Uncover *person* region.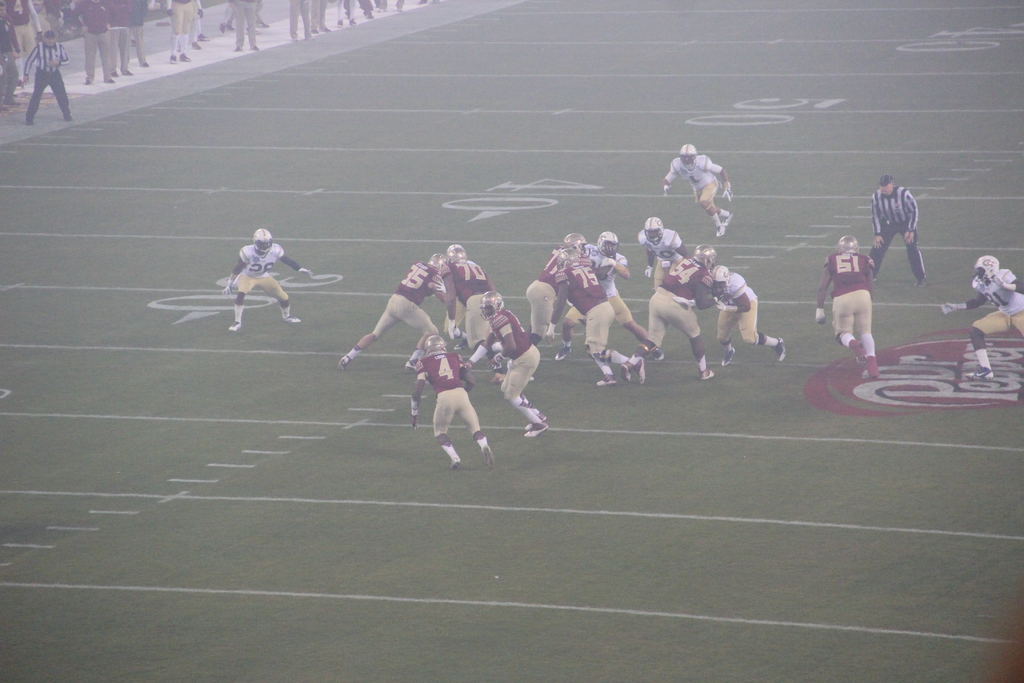
Uncovered: left=525, top=231, right=612, bottom=341.
